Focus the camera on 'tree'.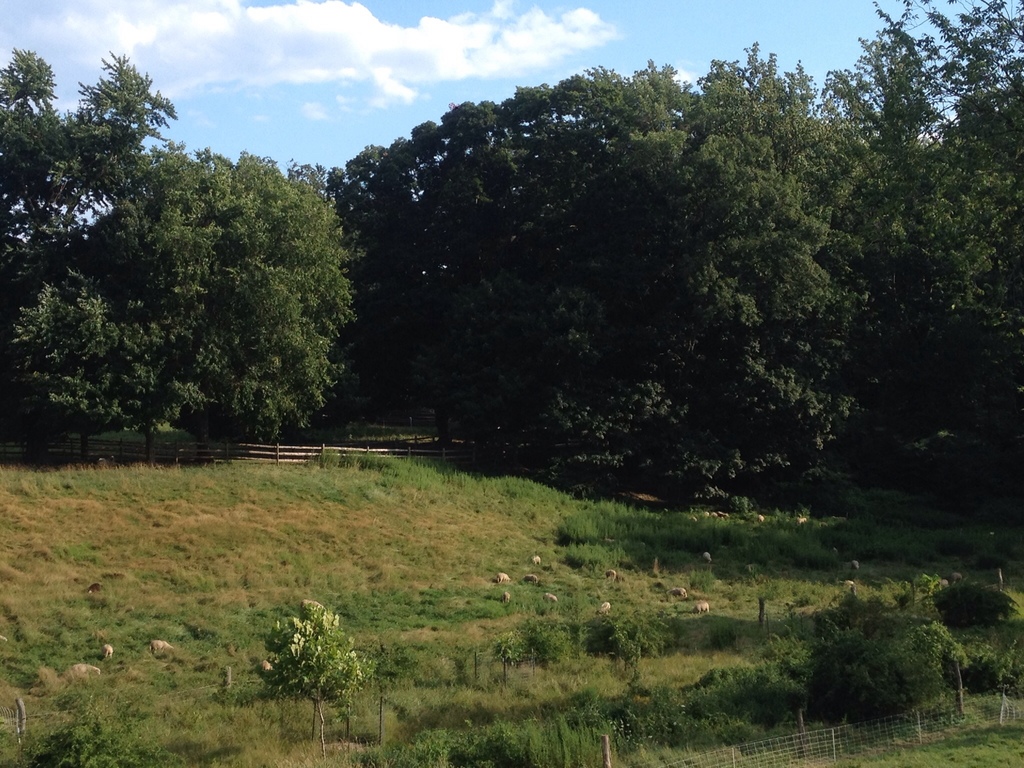
Focus region: [left=26, top=106, right=376, bottom=474].
